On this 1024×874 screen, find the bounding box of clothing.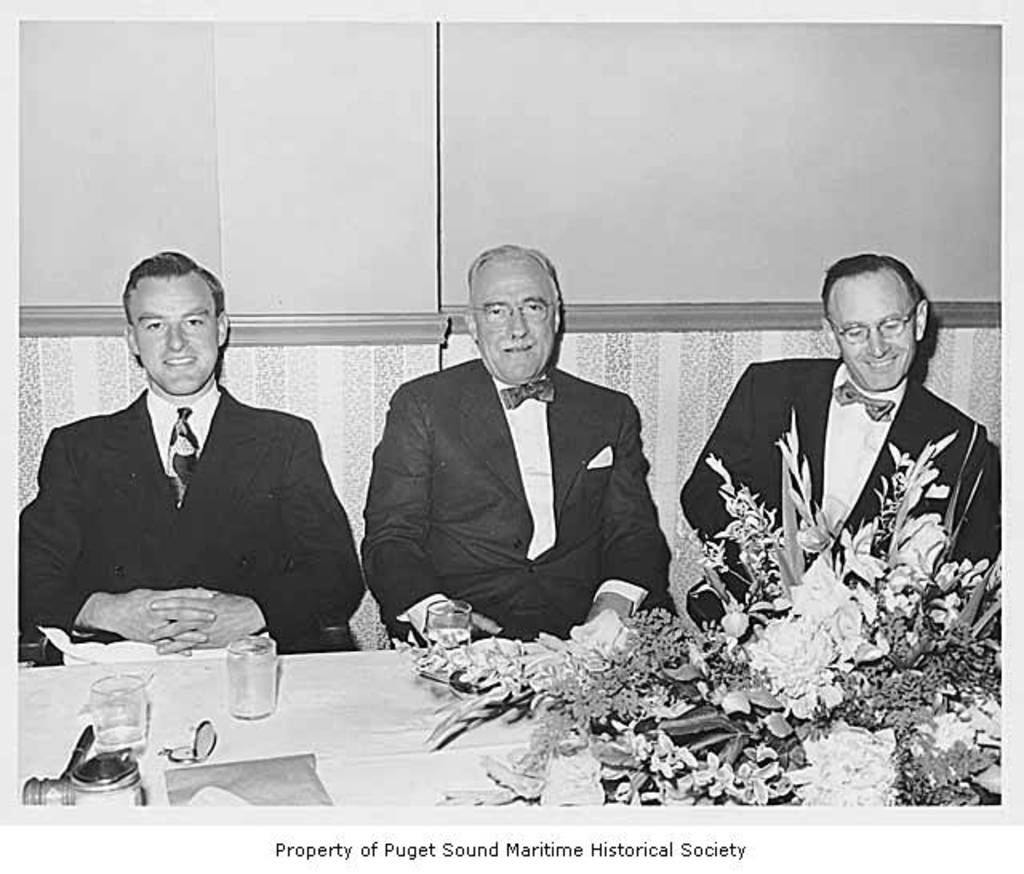
Bounding box: 21,379,360,666.
